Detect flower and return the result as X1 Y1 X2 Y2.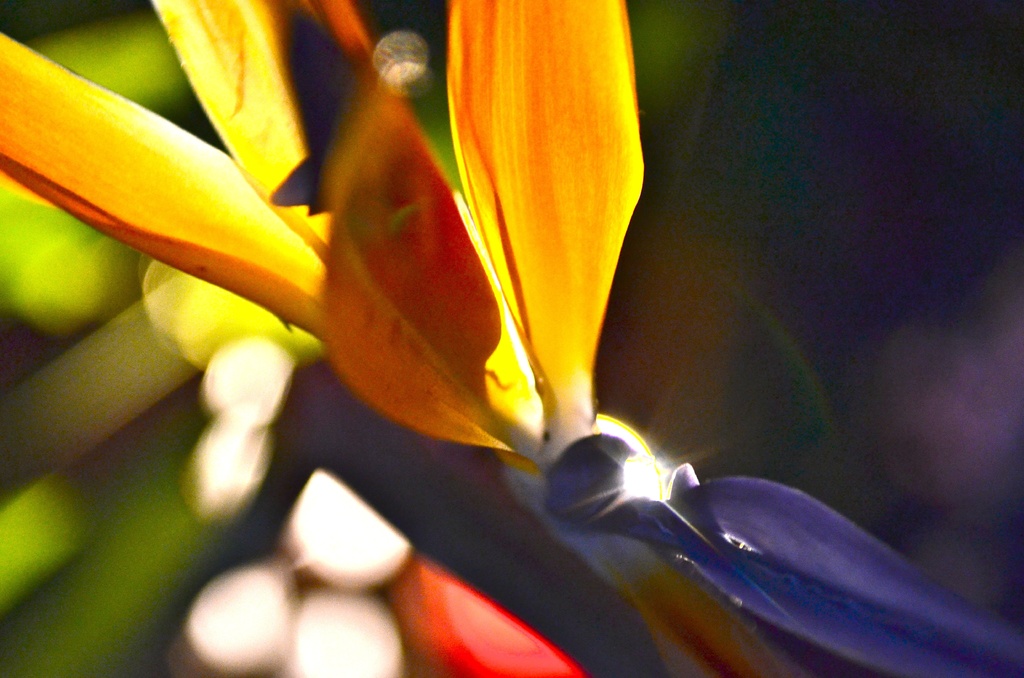
0 0 1021 677.
